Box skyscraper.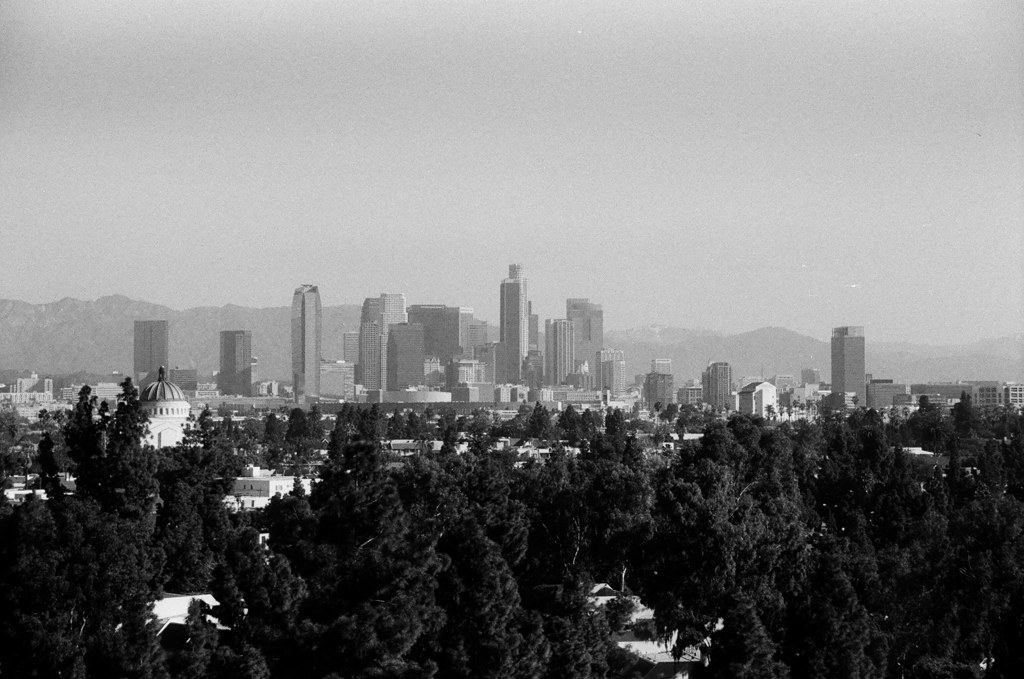
(left=543, top=313, right=577, bottom=377).
